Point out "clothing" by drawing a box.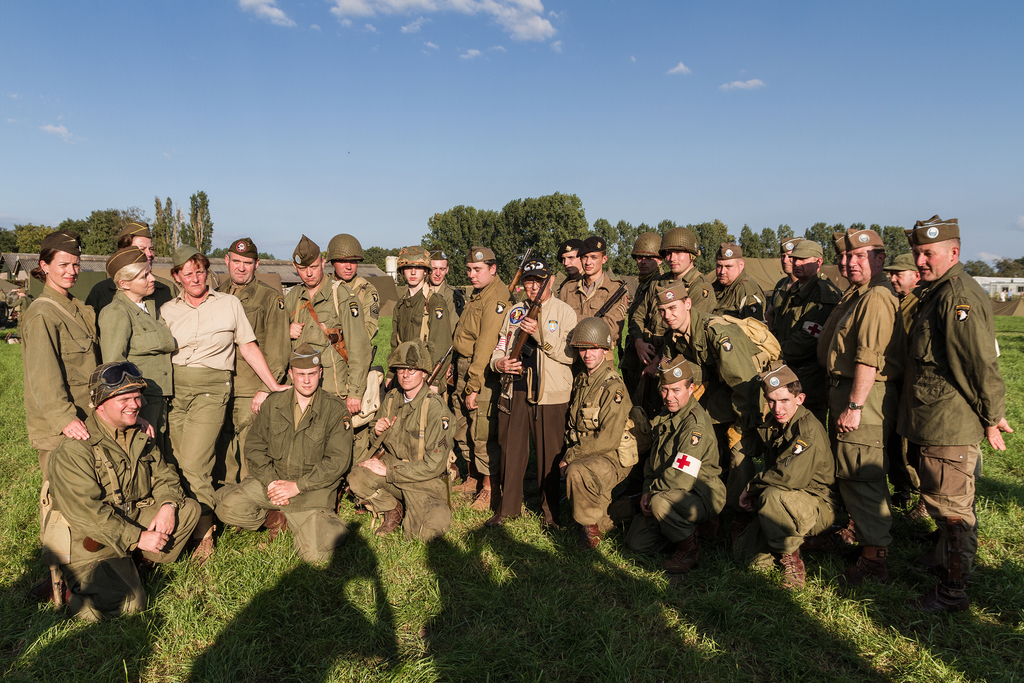
[239,378,355,511].
